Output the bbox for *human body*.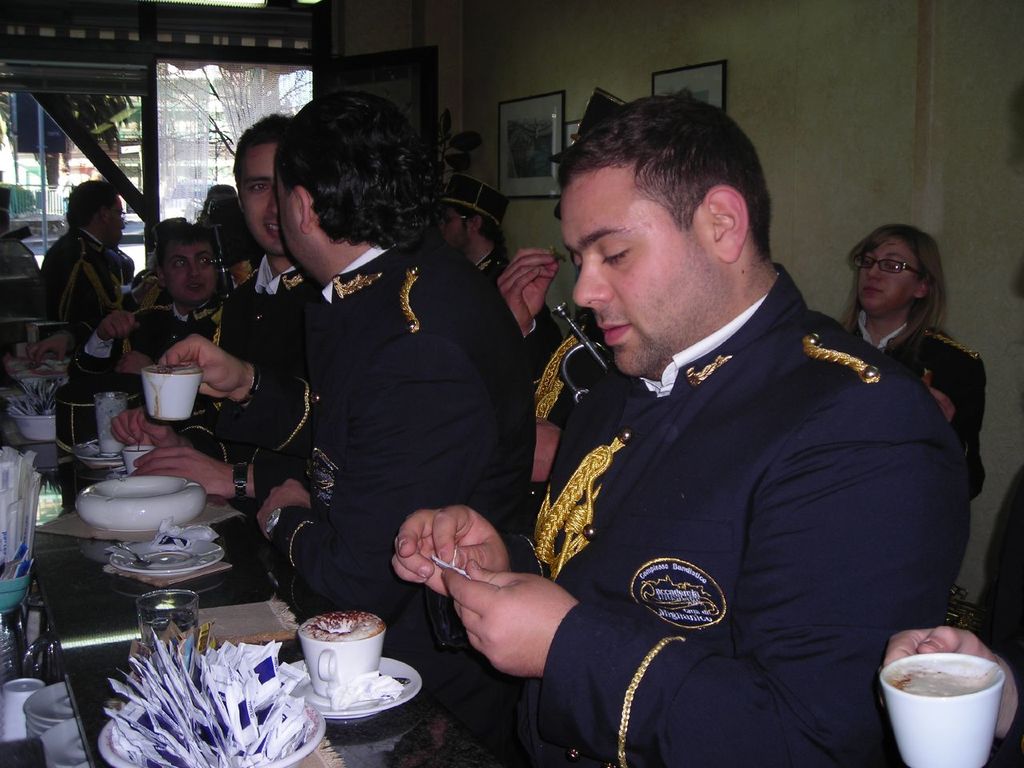
bbox(77, 224, 233, 410).
